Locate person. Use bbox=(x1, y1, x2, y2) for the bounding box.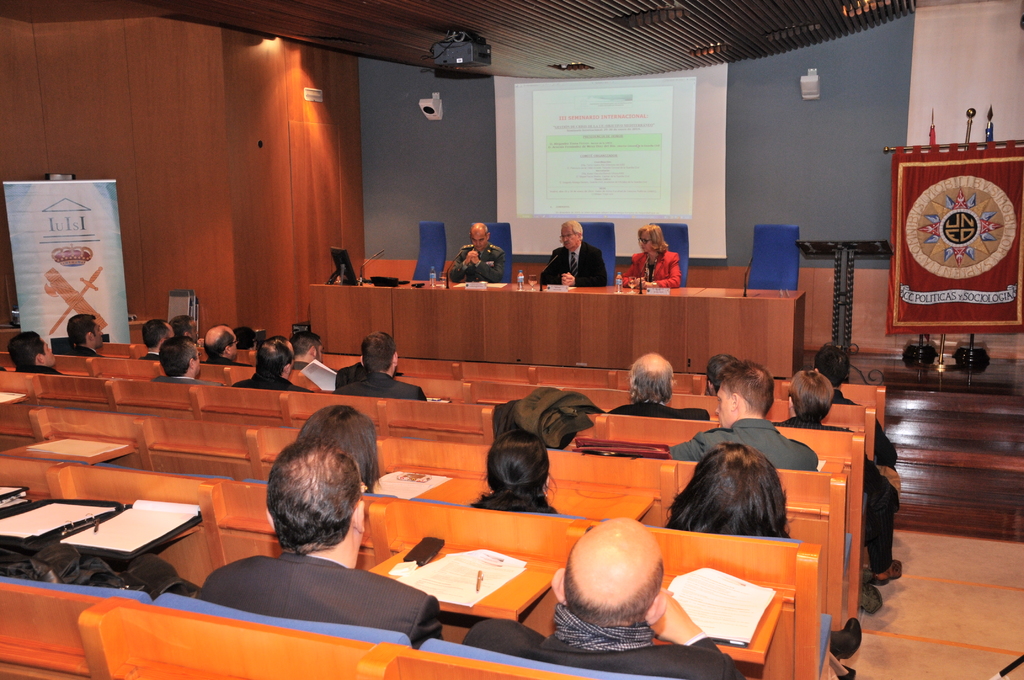
bbox=(150, 336, 224, 385).
